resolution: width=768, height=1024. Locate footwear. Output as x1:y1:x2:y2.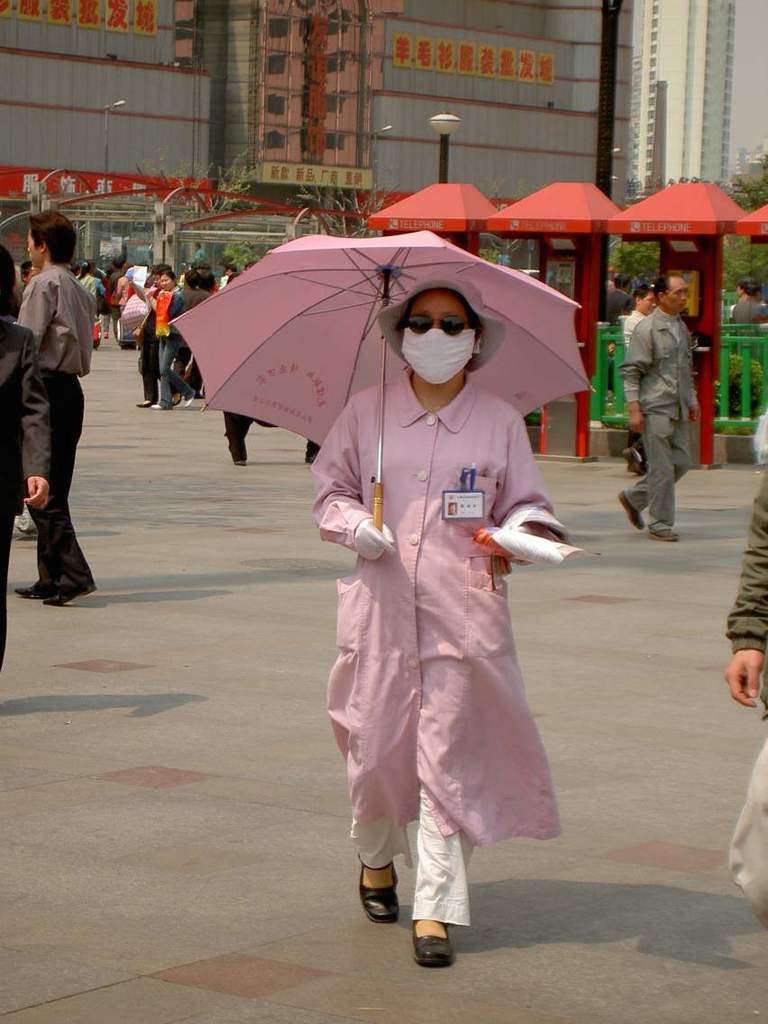
14:571:50:603.
